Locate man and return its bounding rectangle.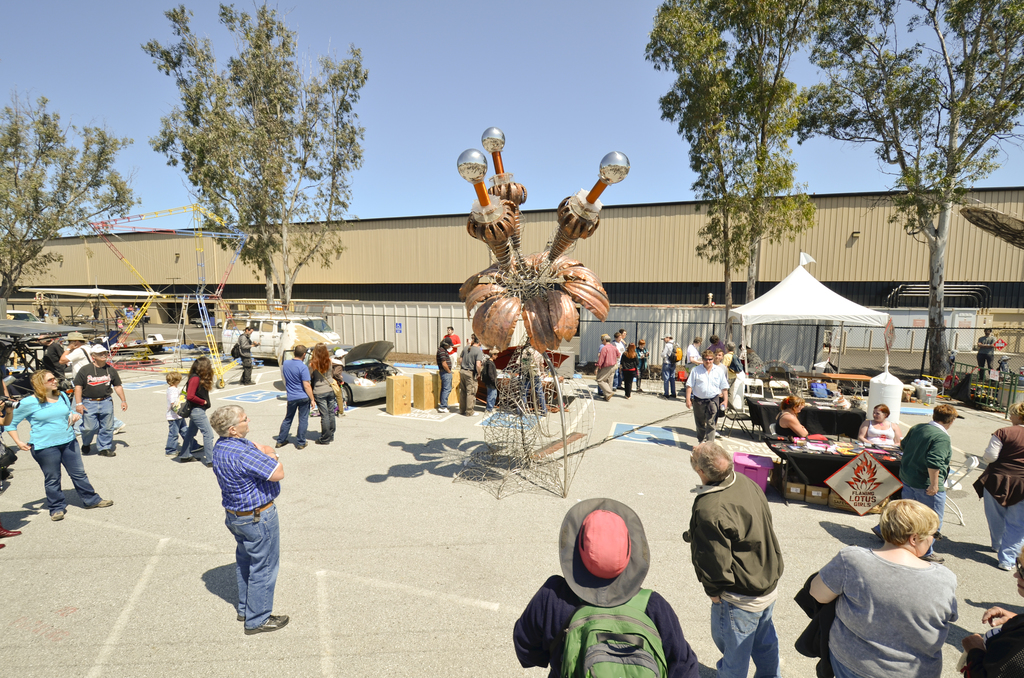
595 332 616 394.
